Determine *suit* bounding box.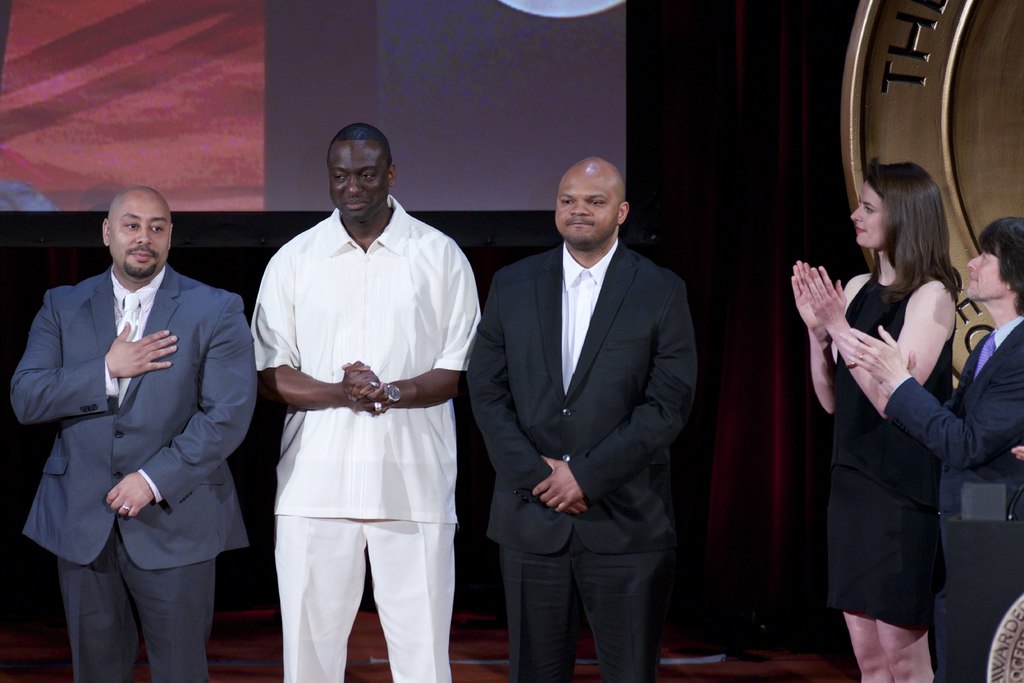
Determined: [left=12, top=263, right=248, bottom=682].
